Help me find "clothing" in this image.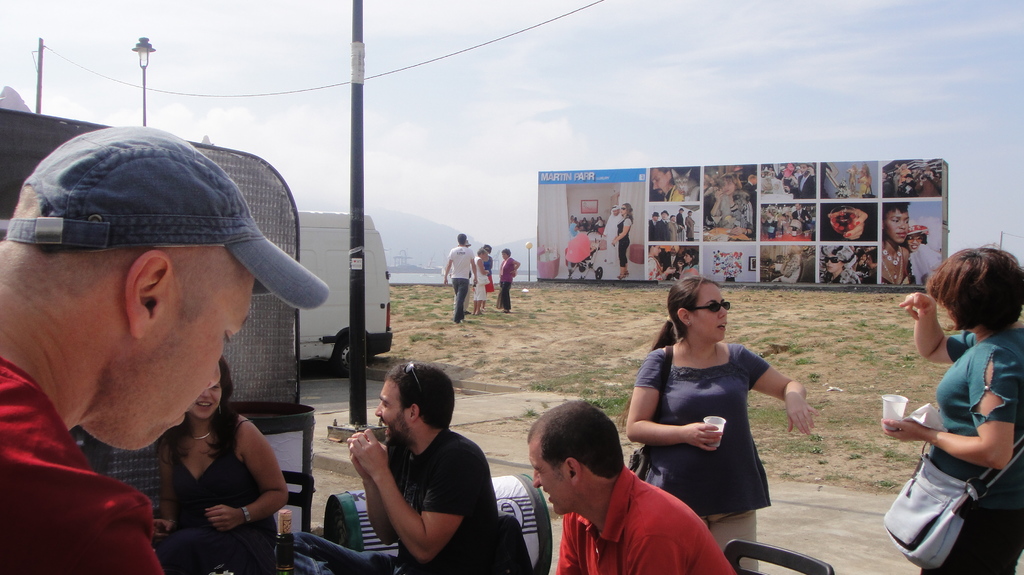
Found it: {"left": 879, "top": 243, "right": 906, "bottom": 289}.
